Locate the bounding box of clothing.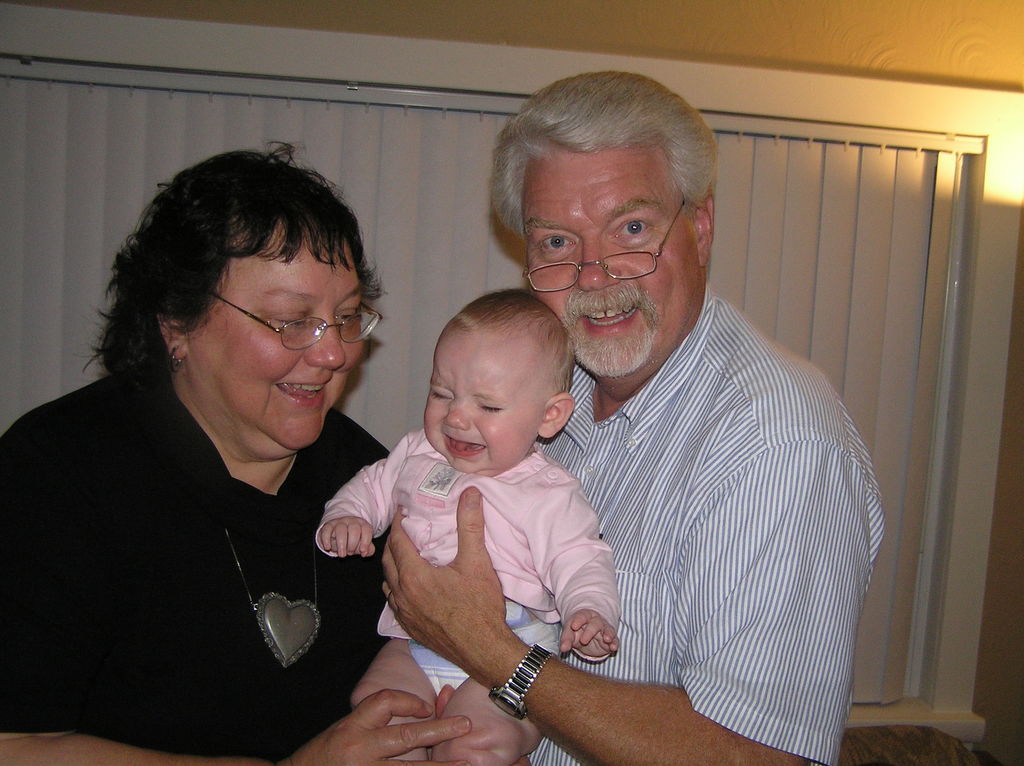
Bounding box: bbox(312, 430, 624, 705).
